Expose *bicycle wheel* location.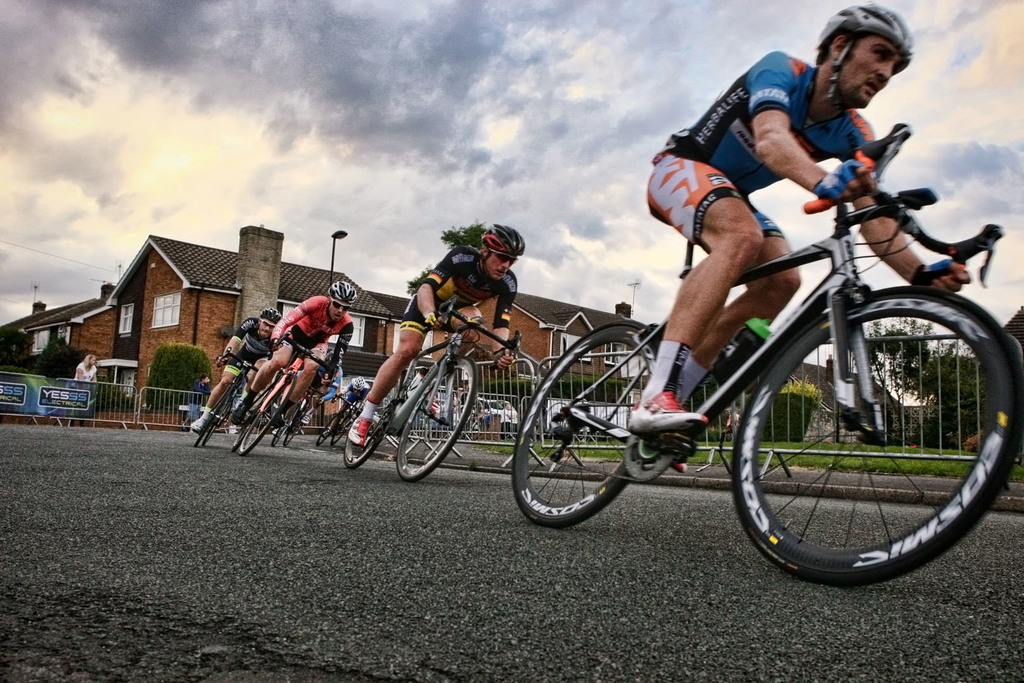
Exposed at left=284, top=419, right=303, bottom=447.
